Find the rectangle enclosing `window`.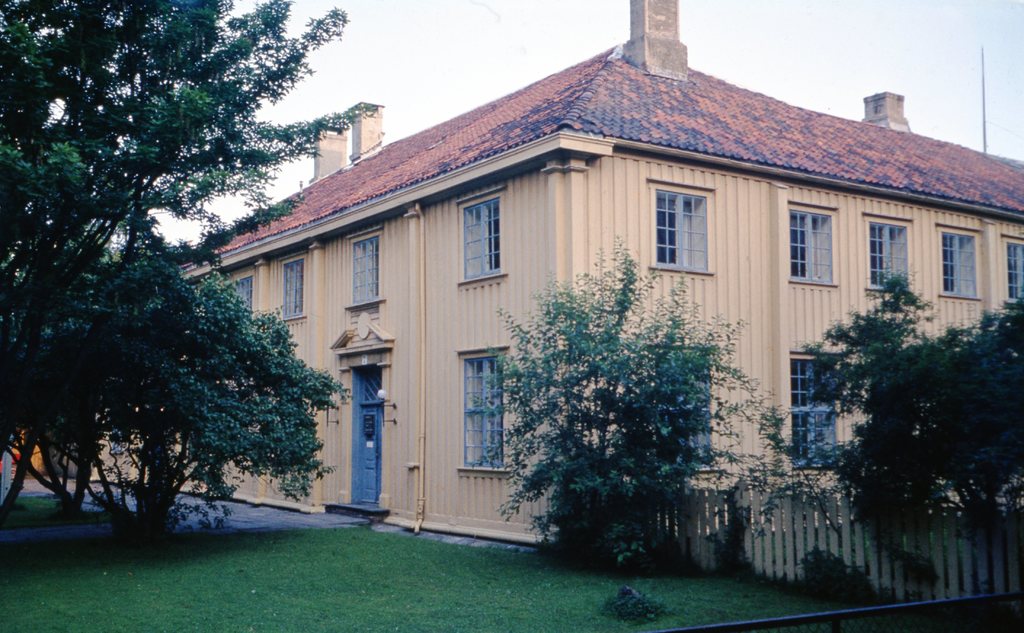
[865,216,913,291].
